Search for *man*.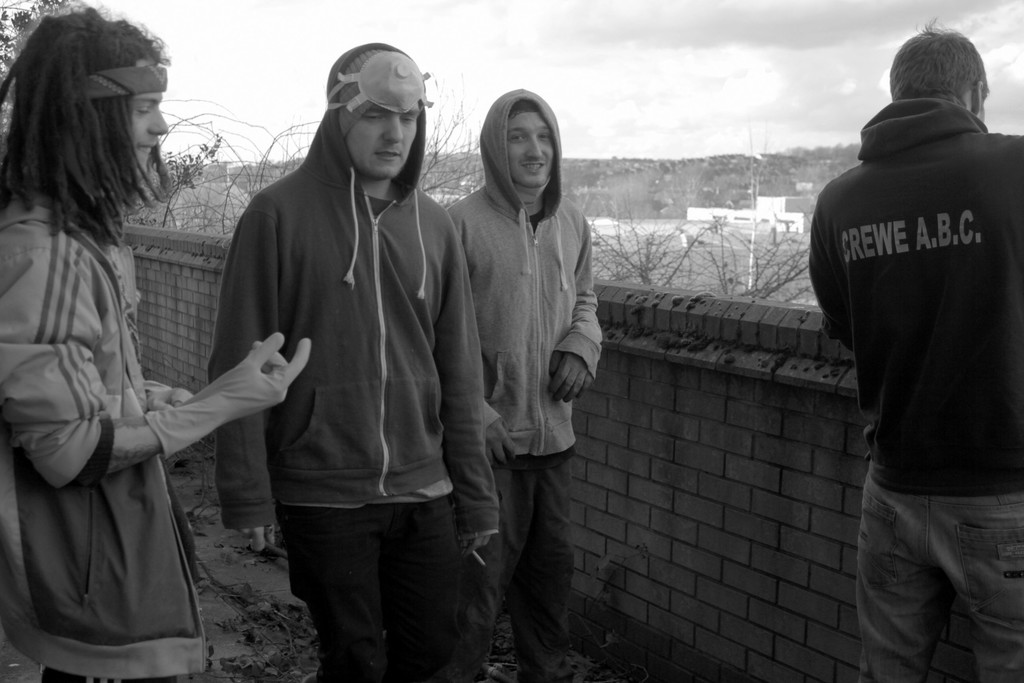
Found at 805/17/1023/682.
